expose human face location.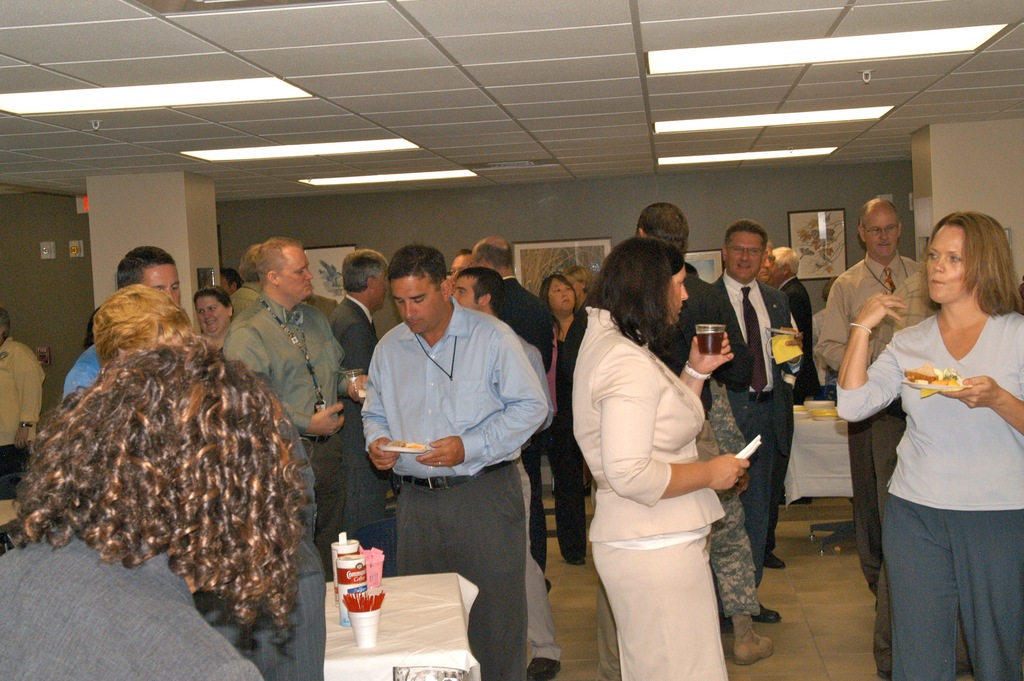
Exposed at bbox=[390, 276, 445, 334].
